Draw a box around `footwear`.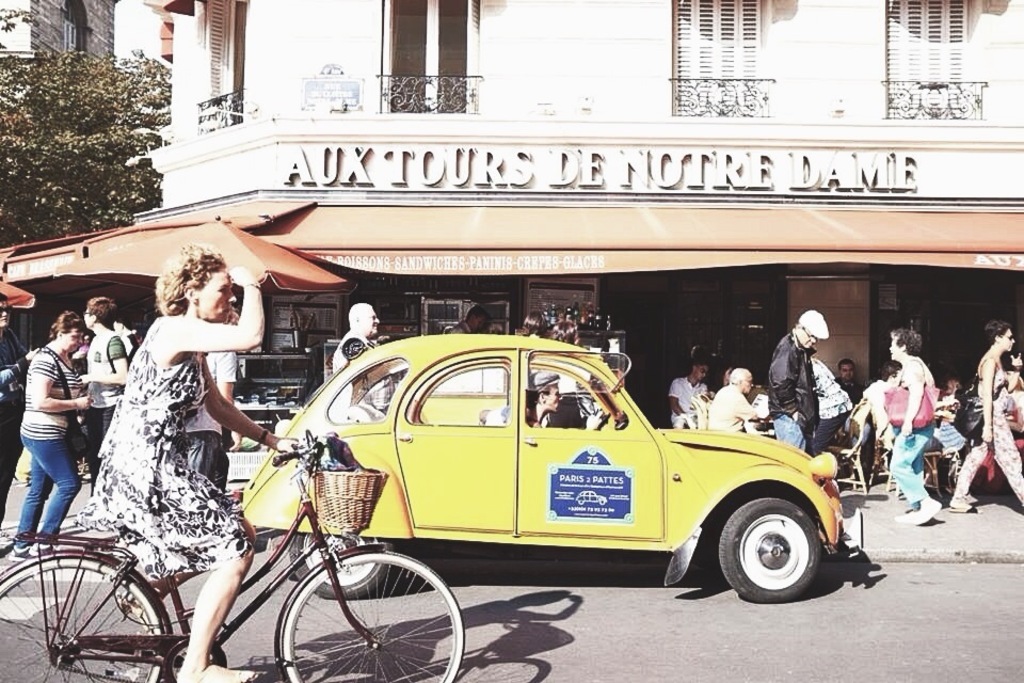
Rect(4, 543, 36, 565).
